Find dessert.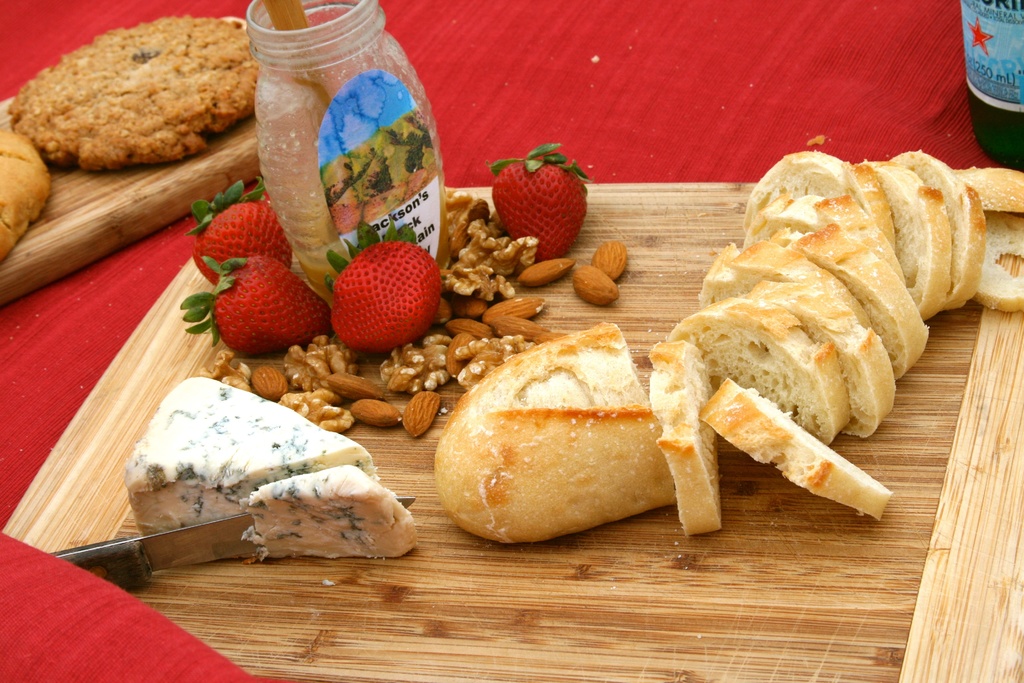
rect(323, 368, 394, 395).
